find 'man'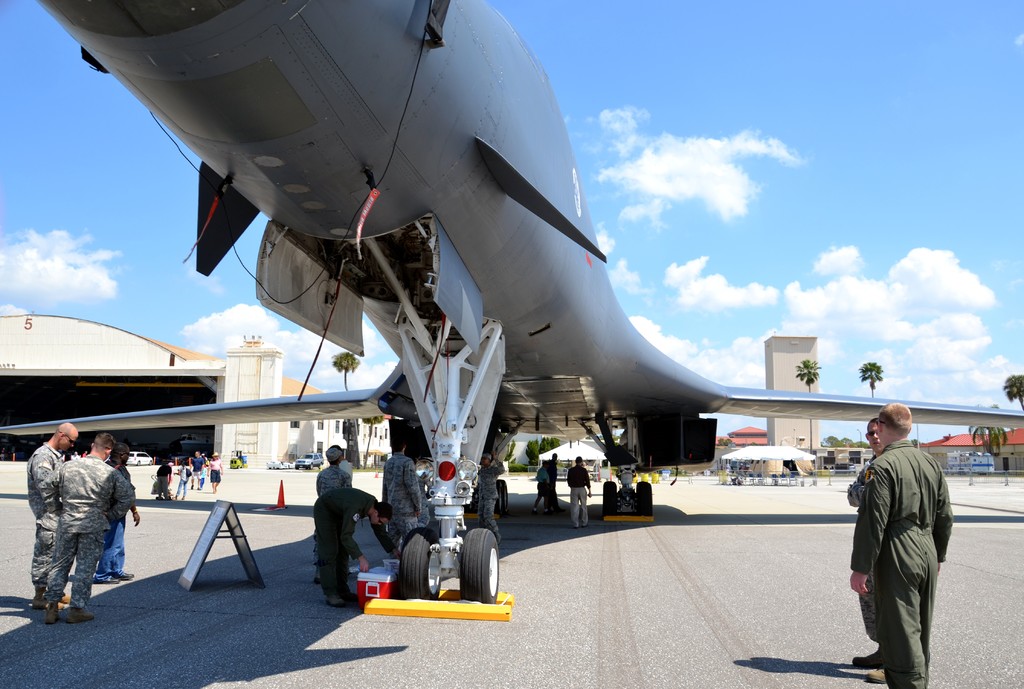
x1=150 y1=464 x2=175 y2=499
